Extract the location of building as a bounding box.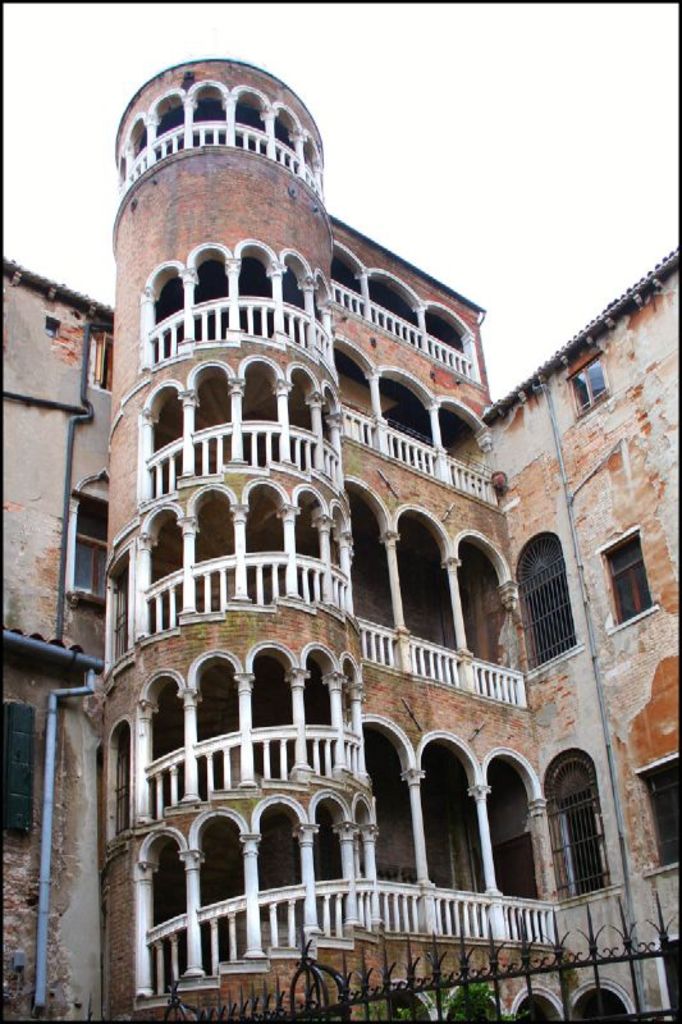
l=0, t=60, r=681, b=1023.
